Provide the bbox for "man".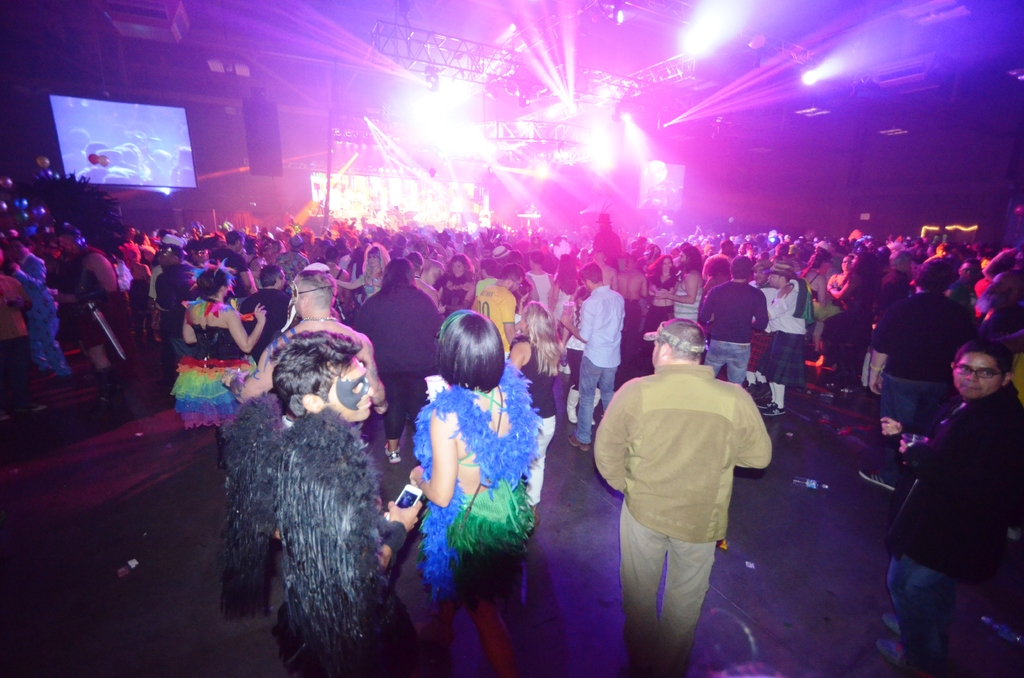
select_region(522, 250, 561, 311).
